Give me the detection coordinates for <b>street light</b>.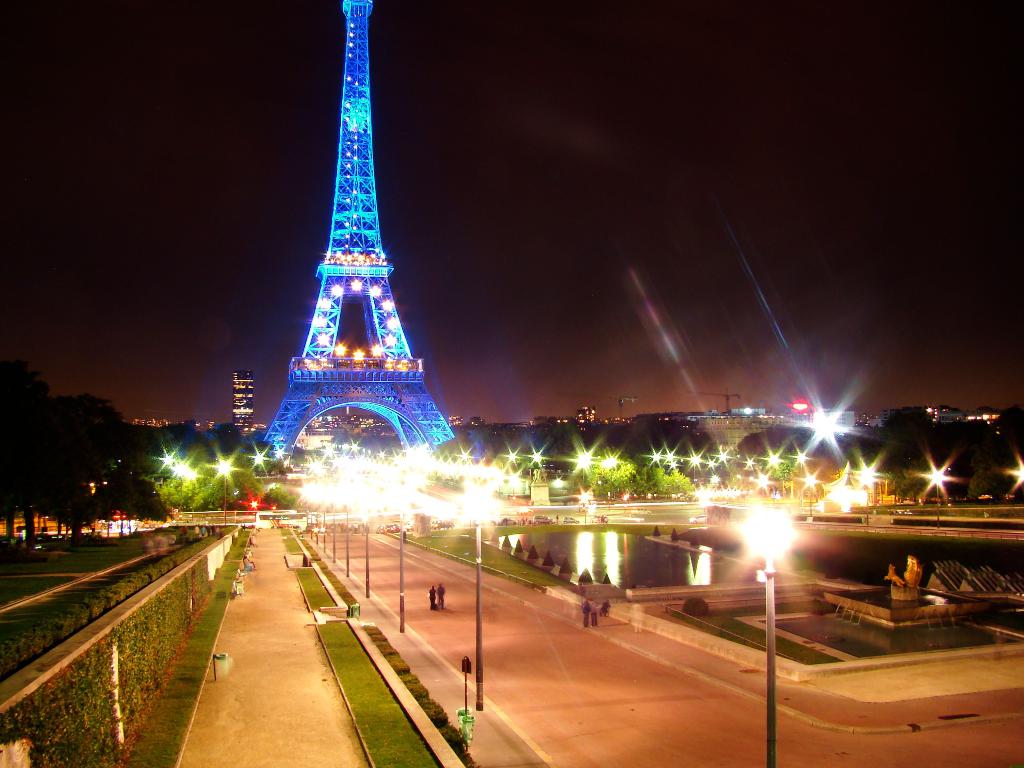
box=[212, 458, 236, 521].
